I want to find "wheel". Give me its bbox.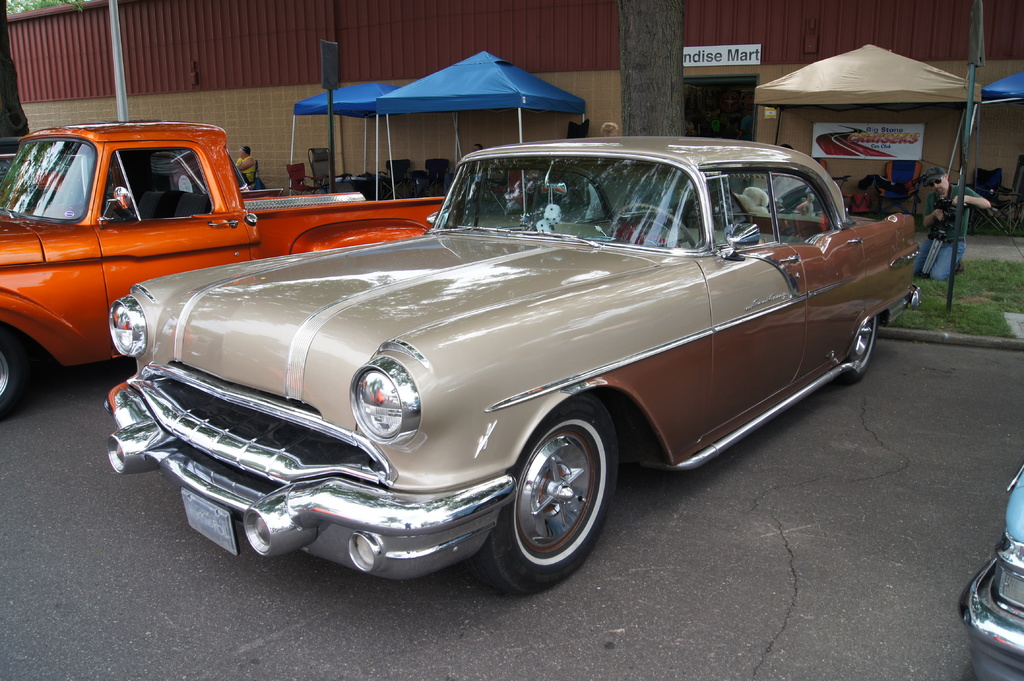
(x1=837, y1=314, x2=879, y2=380).
